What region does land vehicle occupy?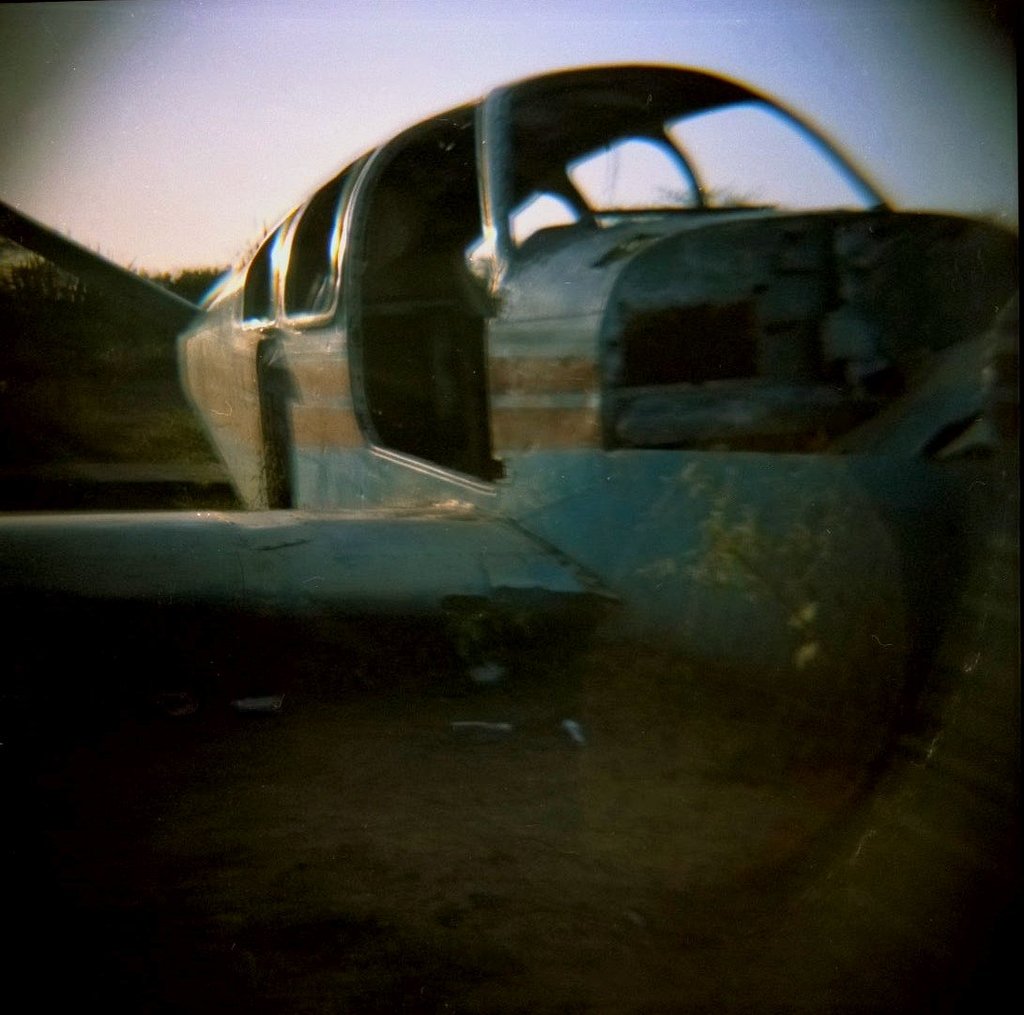
70:60:1023:806.
